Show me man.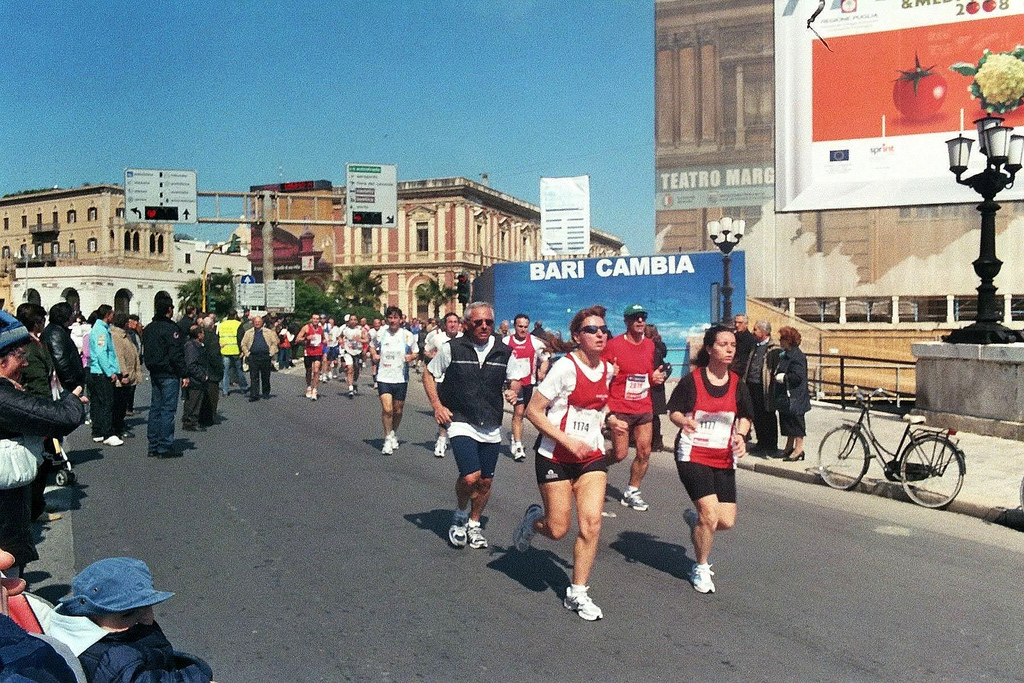
man is here: [x1=17, y1=303, x2=53, y2=403].
